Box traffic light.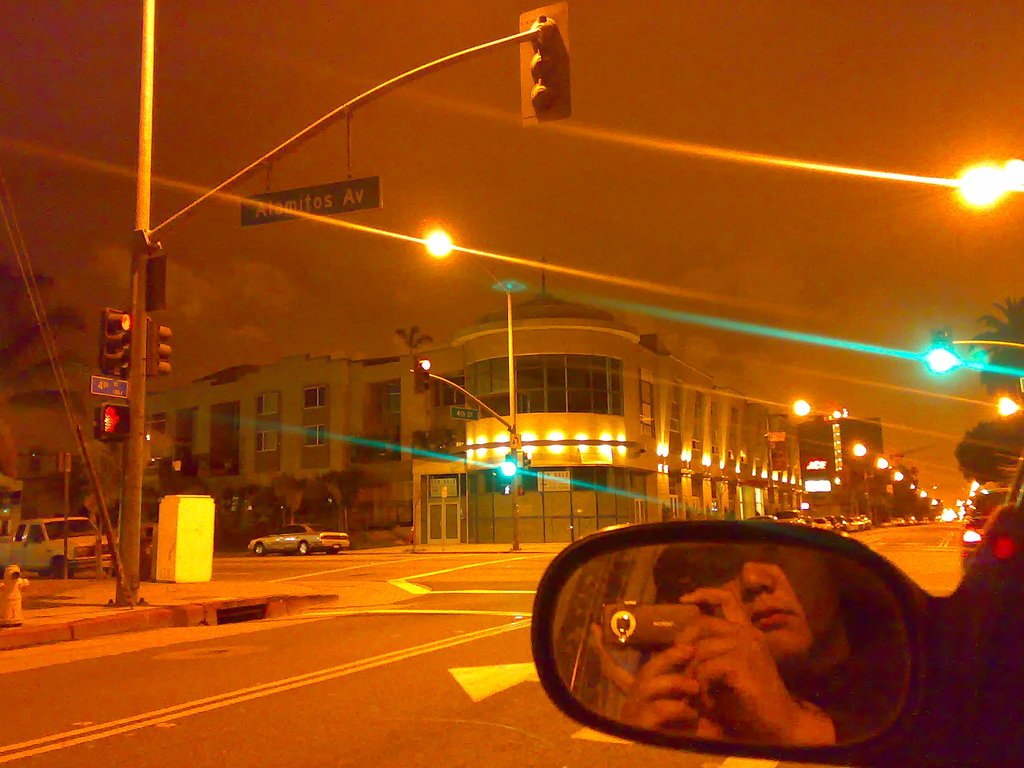
(500,454,516,477).
